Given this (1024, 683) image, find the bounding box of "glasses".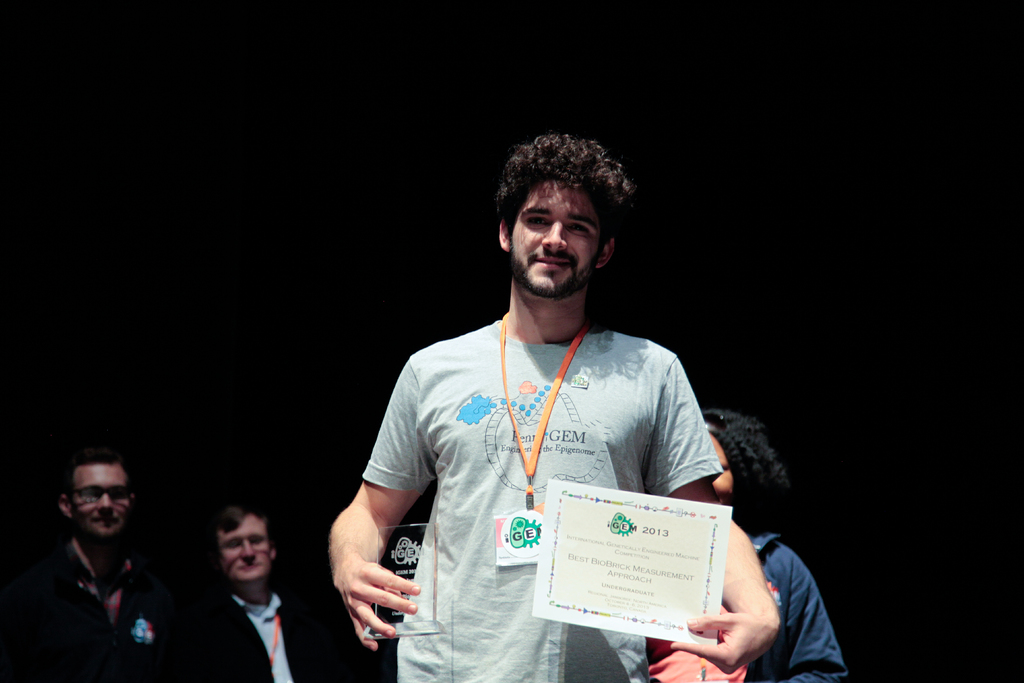
pyautogui.locateOnScreen(63, 484, 141, 506).
